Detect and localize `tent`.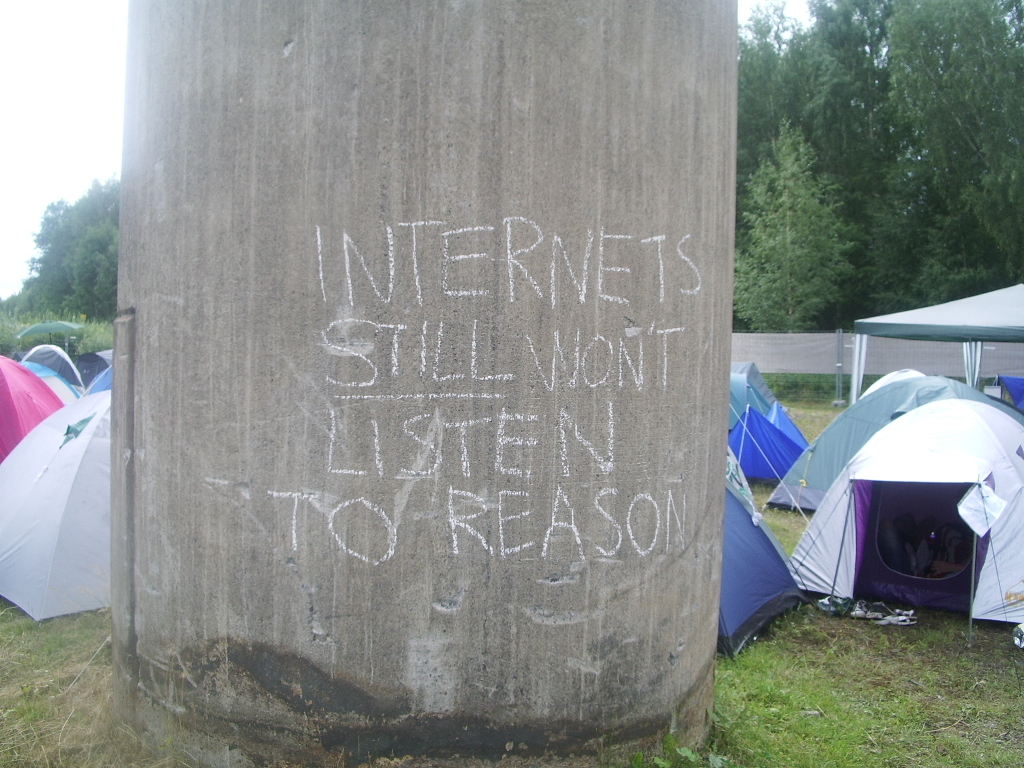
Localized at (77, 345, 114, 383).
